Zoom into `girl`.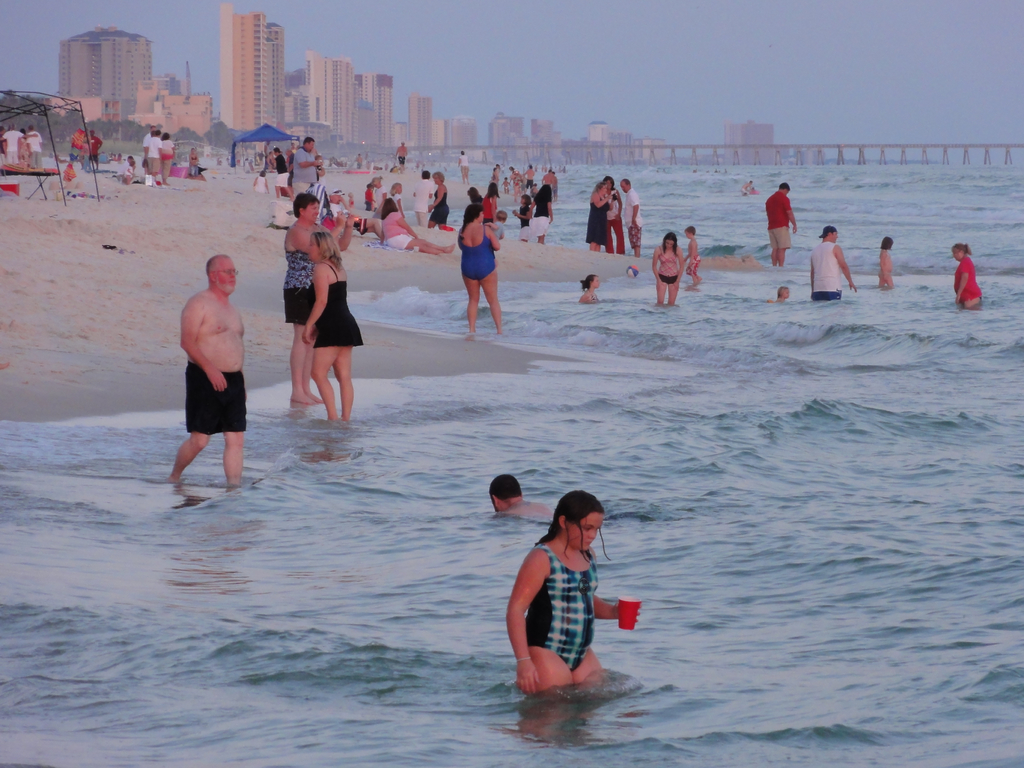
Zoom target: left=302, top=230, right=363, bottom=422.
